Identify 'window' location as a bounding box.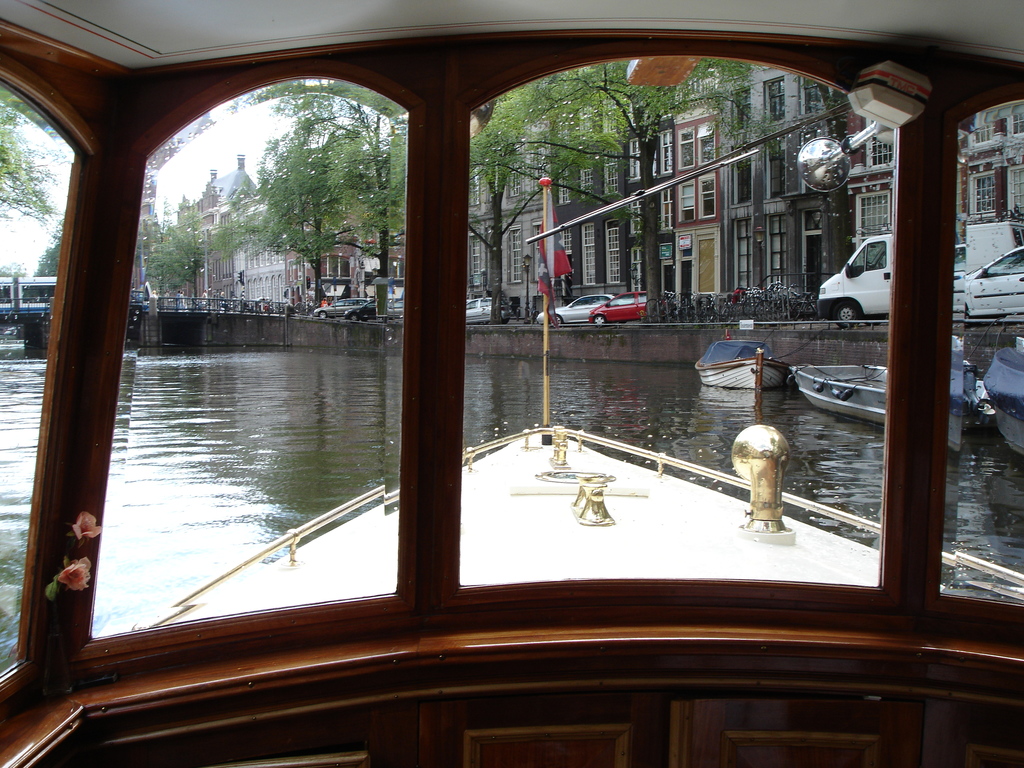
bbox=(534, 224, 543, 282).
